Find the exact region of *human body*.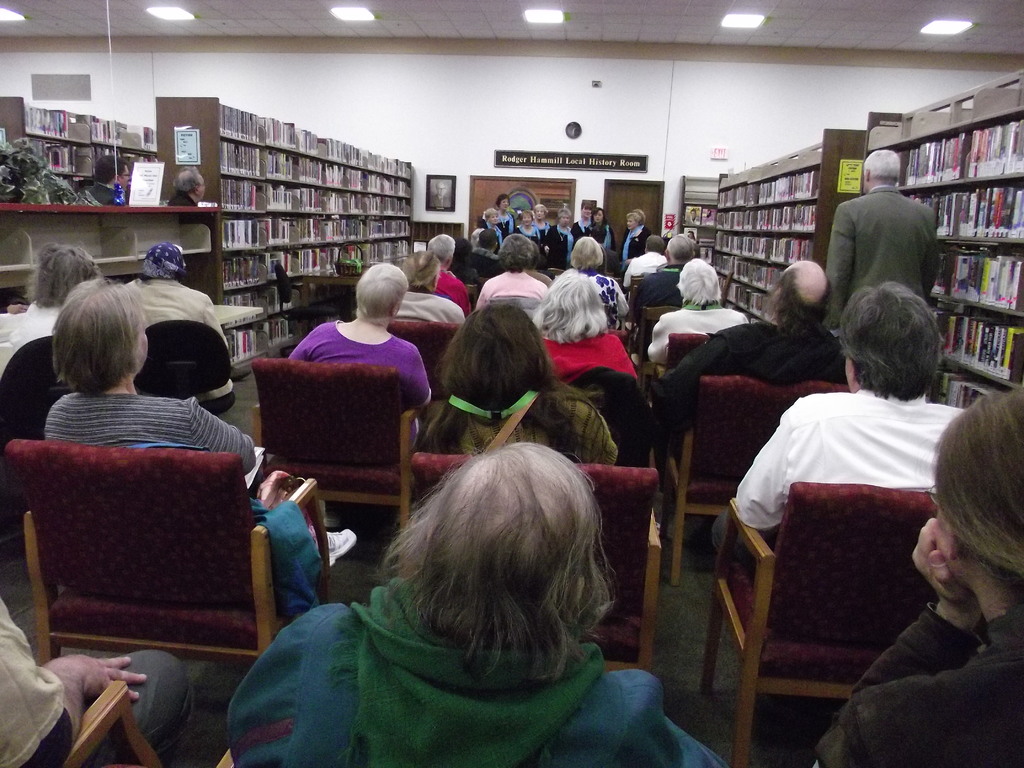
Exact region: 470,195,616,255.
